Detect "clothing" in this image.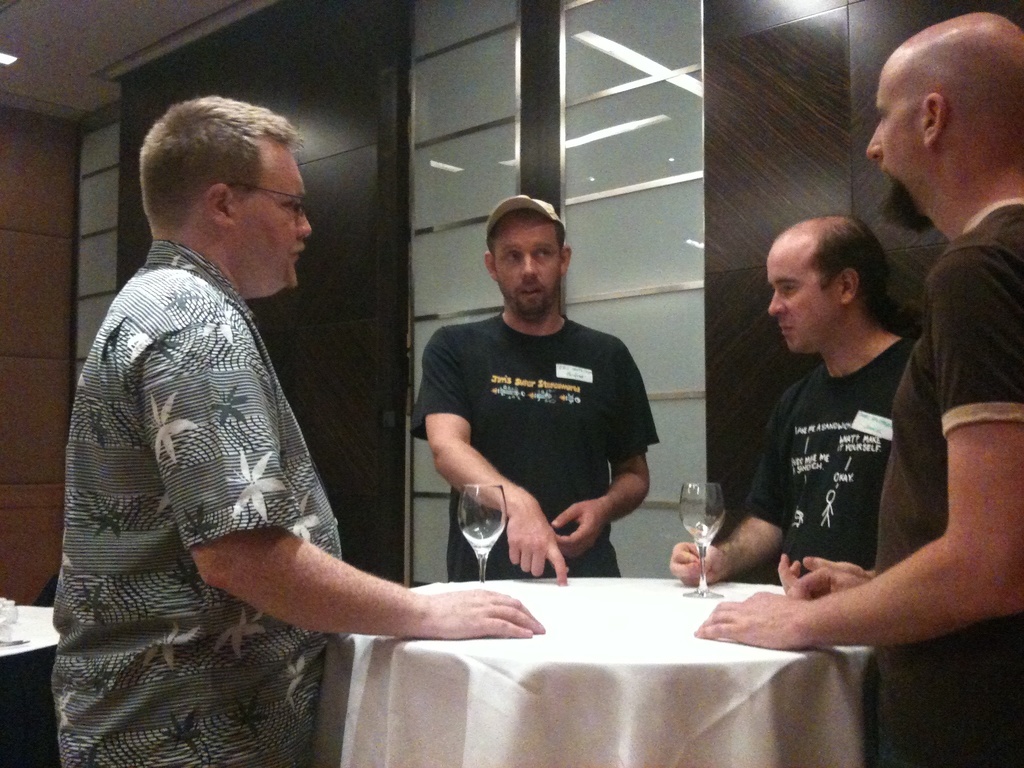
Detection: x1=732, y1=335, x2=912, y2=570.
